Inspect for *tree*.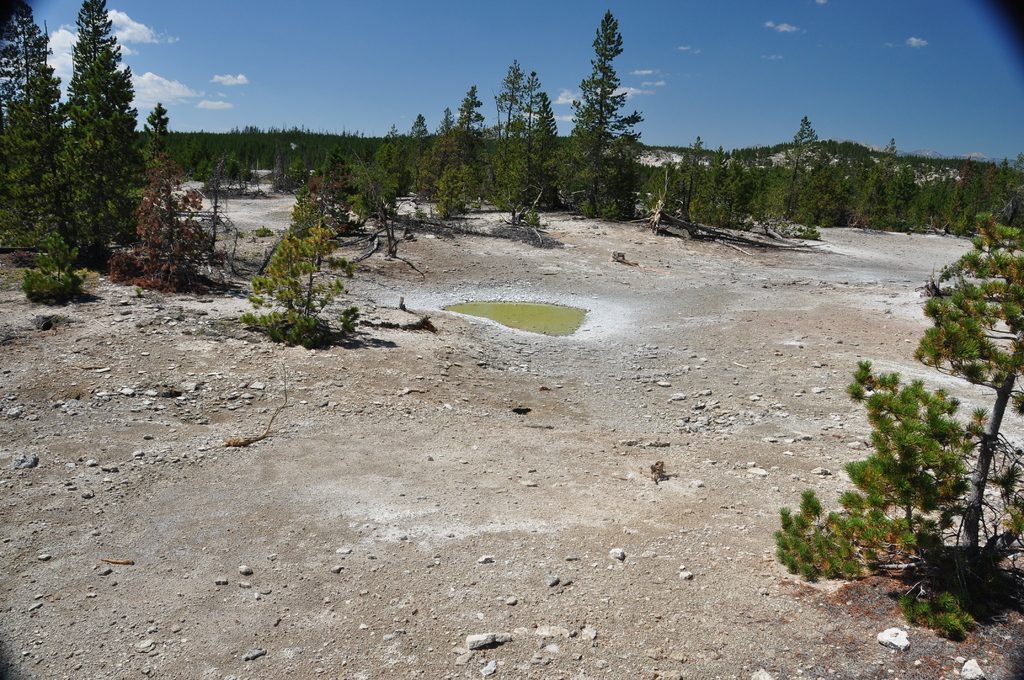
Inspection: 552,3,645,223.
